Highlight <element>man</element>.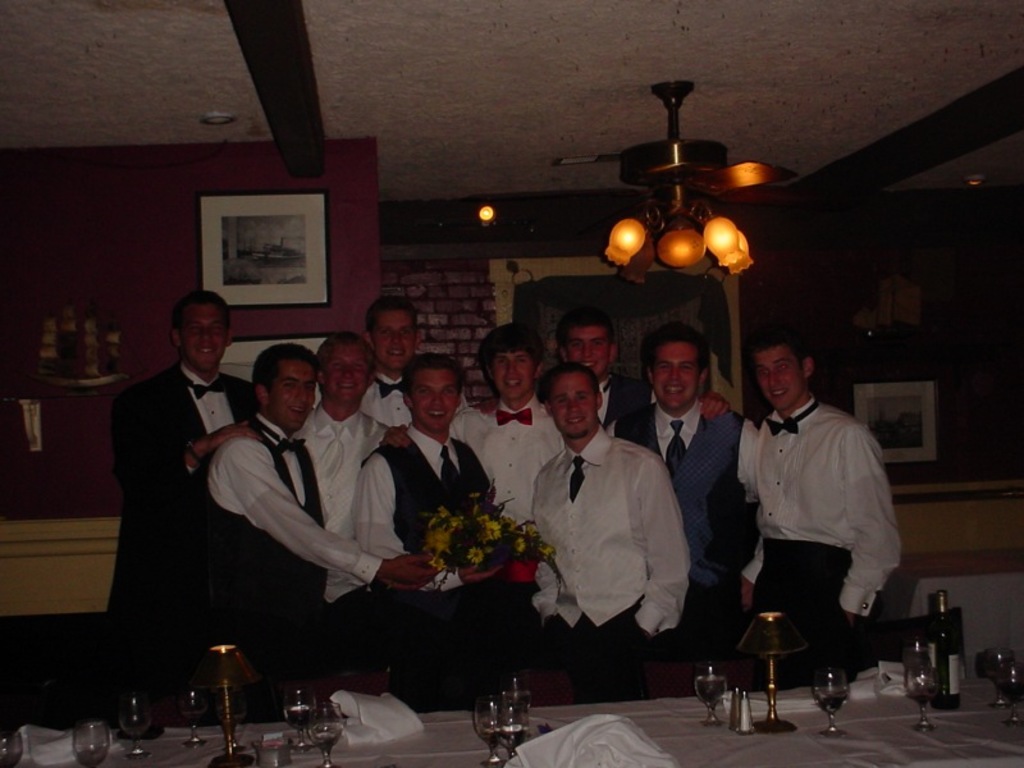
Highlighted region: [left=723, top=297, right=900, bottom=707].
